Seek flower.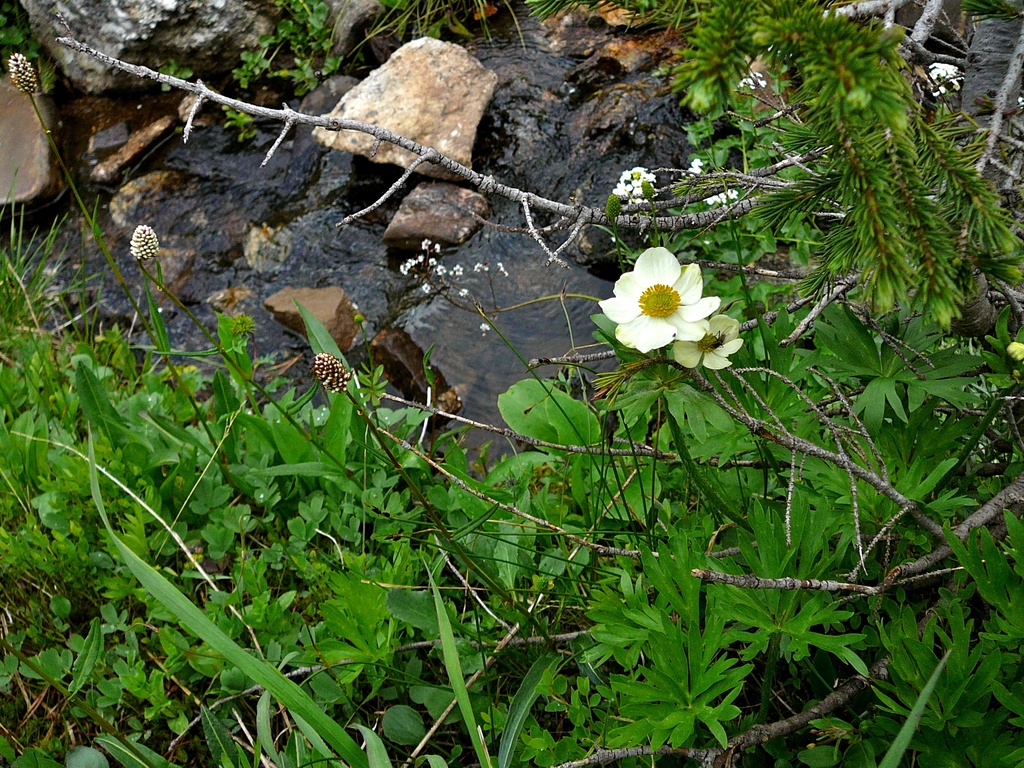
rect(703, 196, 718, 207).
